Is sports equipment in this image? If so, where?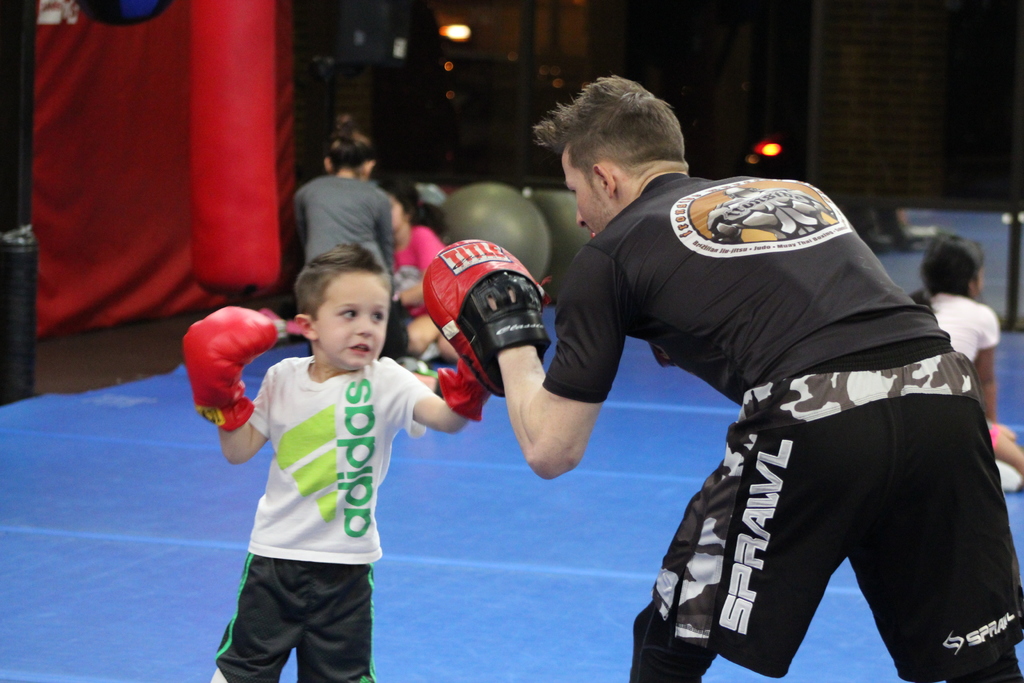
Yes, at <box>414,233,552,399</box>.
